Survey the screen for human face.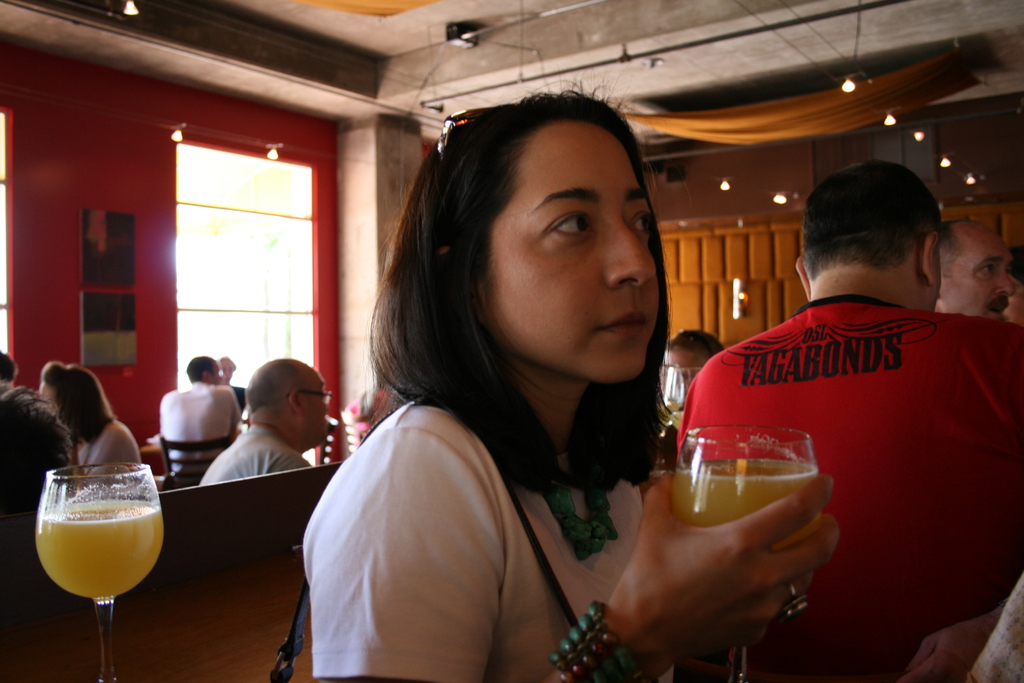
Survey found: <bbox>38, 383, 58, 415</bbox>.
